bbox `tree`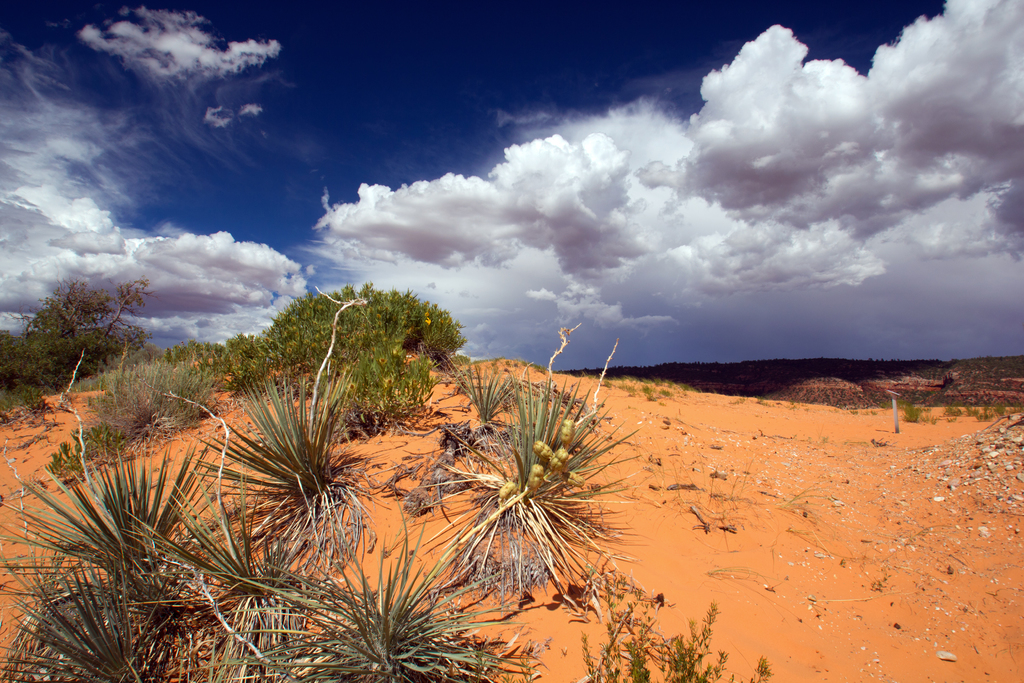
{"left": 19, "top": 270, "right": 164, "bottom": 397}
